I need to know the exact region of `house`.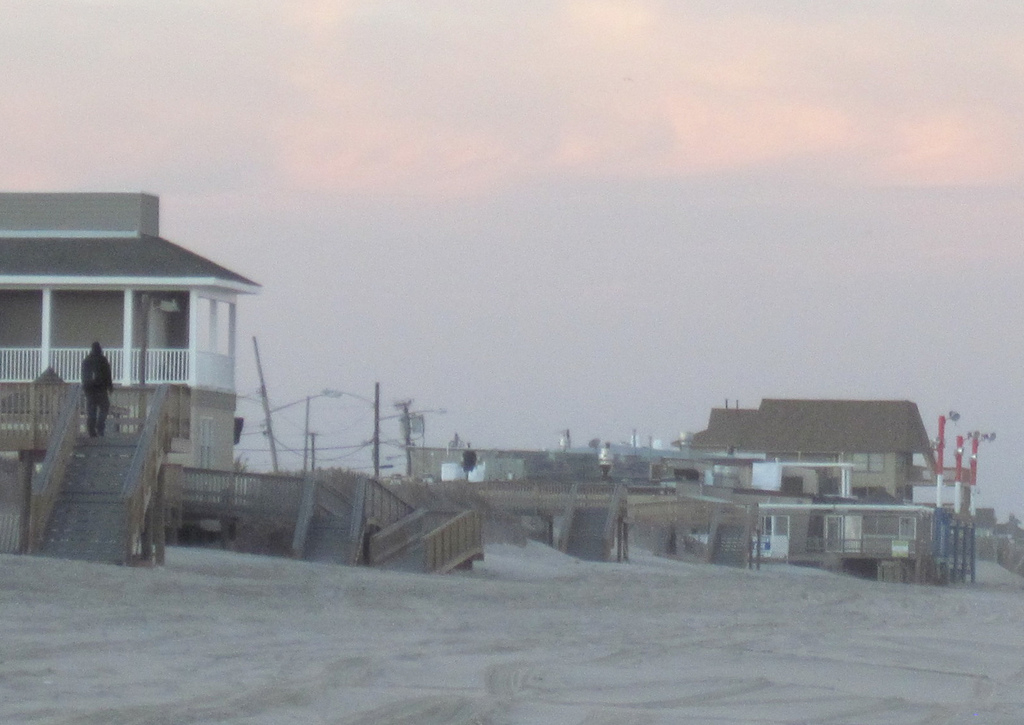
Region: [0,193,263,473].
